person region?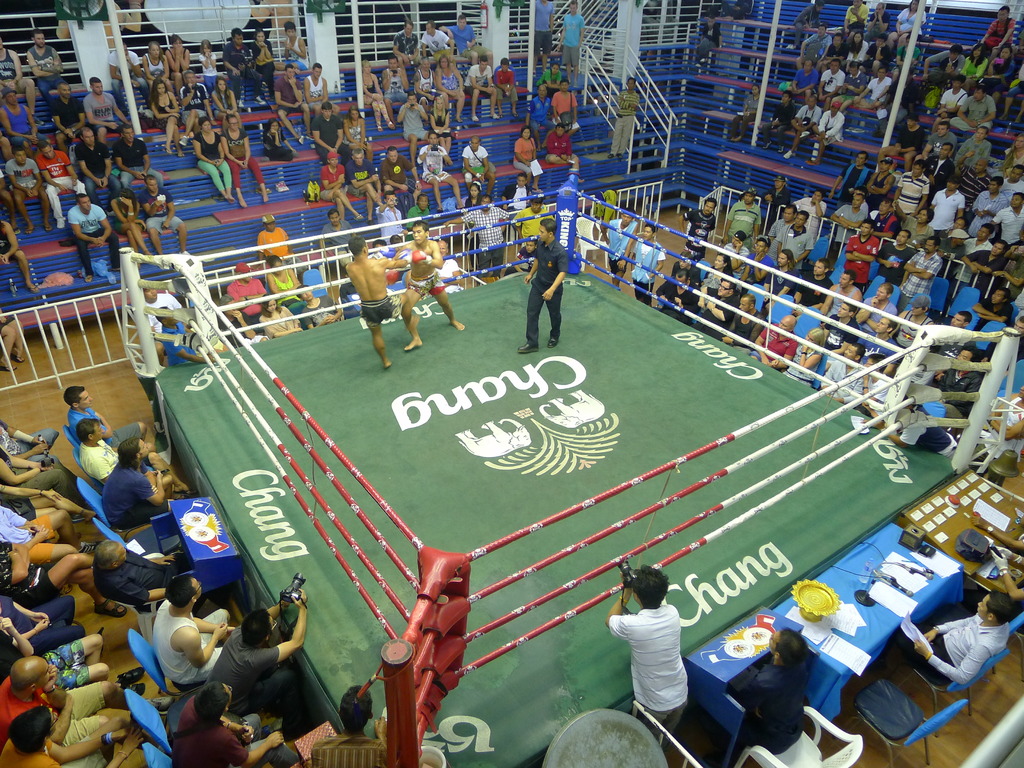
197, 38, 220, 71
